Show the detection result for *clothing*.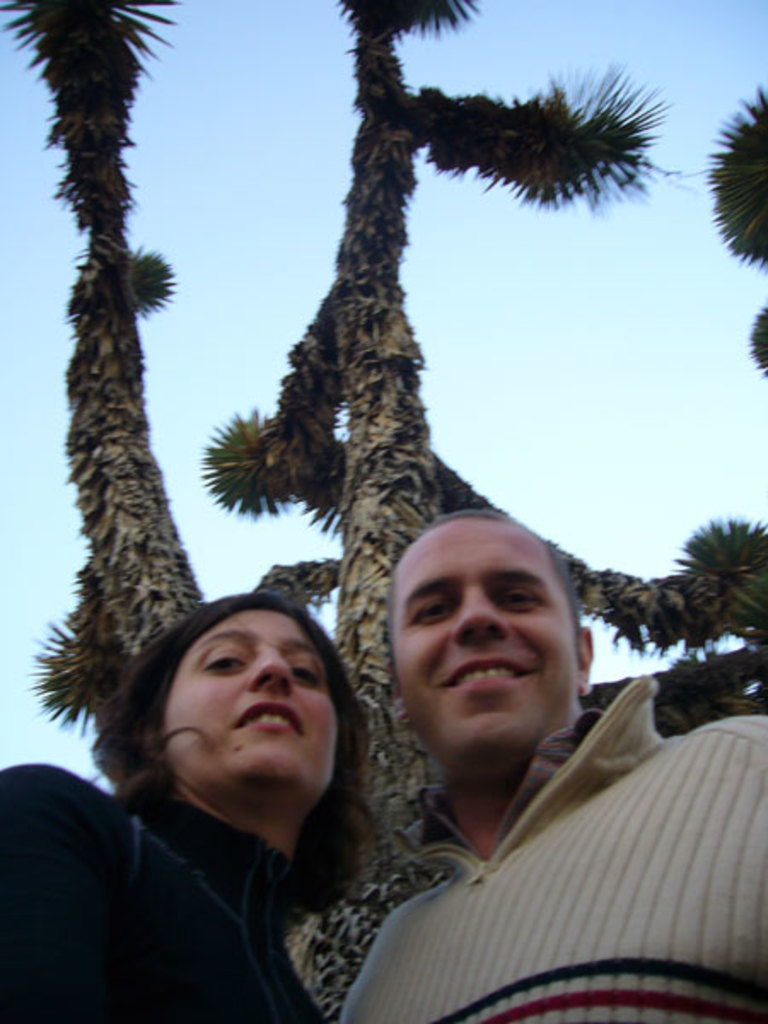
bbox=(0, 763, 317, 1022).
